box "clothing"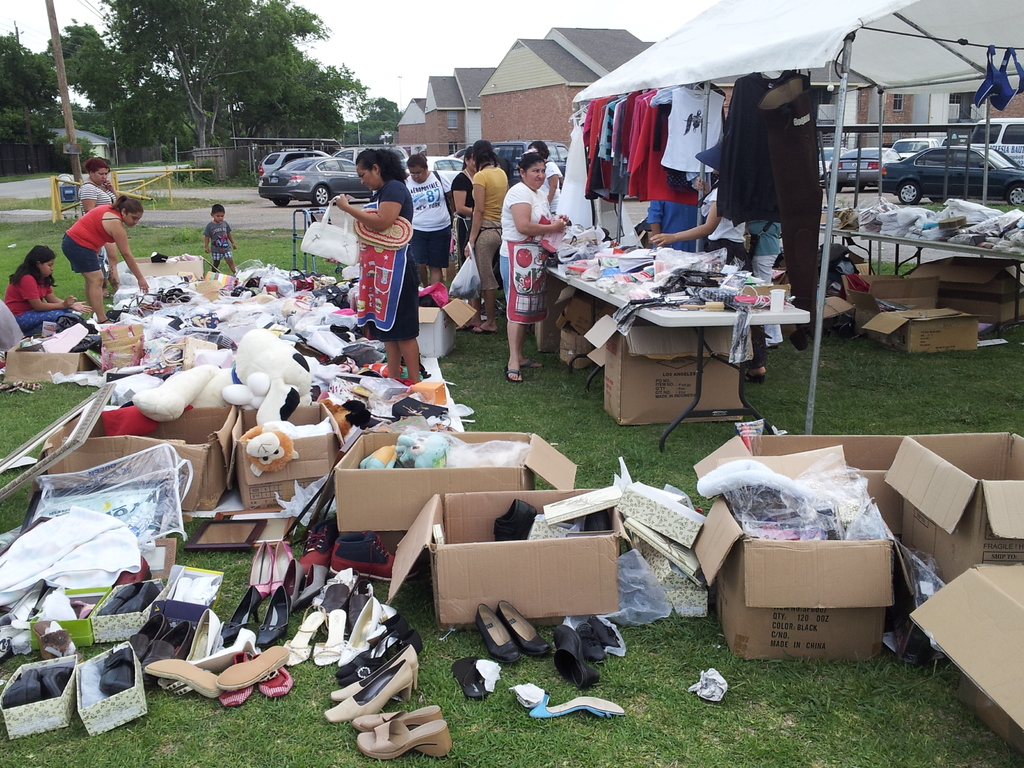
(left=79, top=187, right=121, bottom=211)
